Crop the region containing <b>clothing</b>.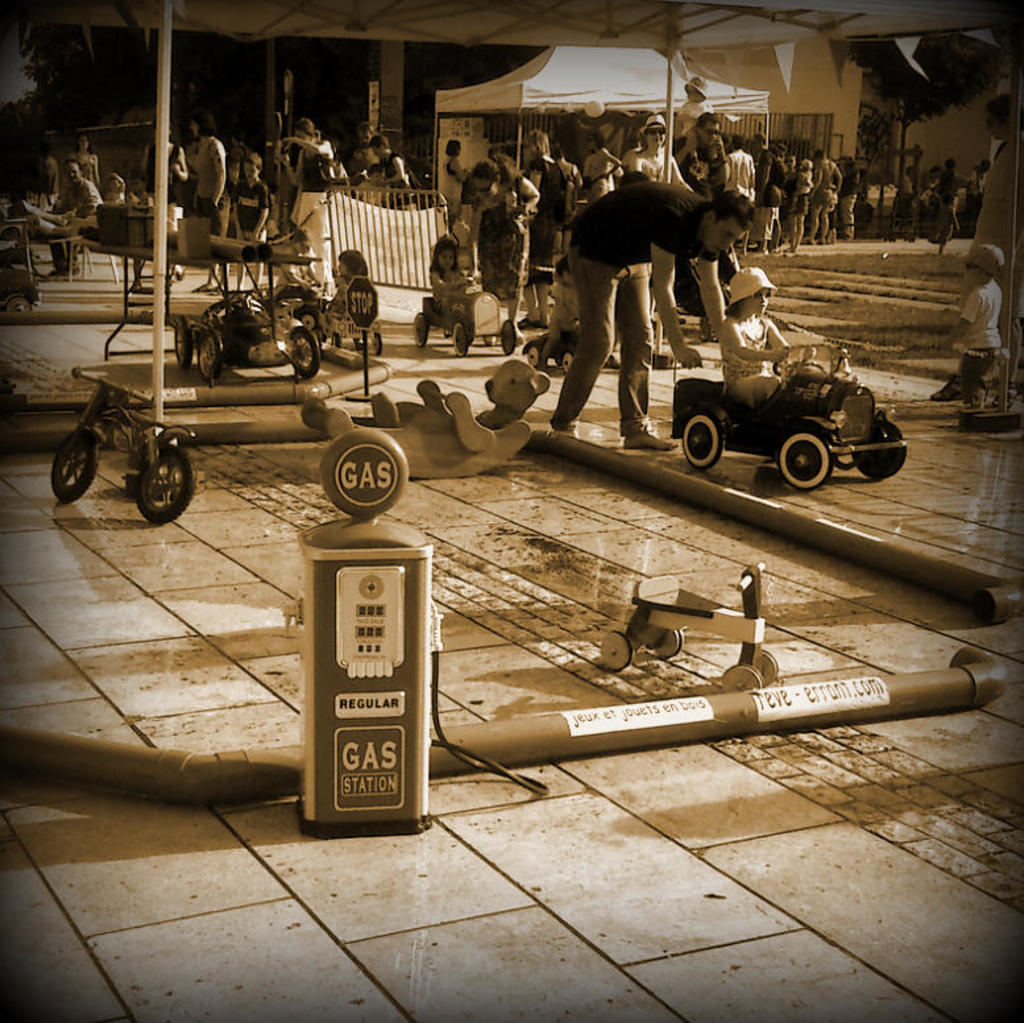
Crop region: bbox=[724, 310, 824, 422].
